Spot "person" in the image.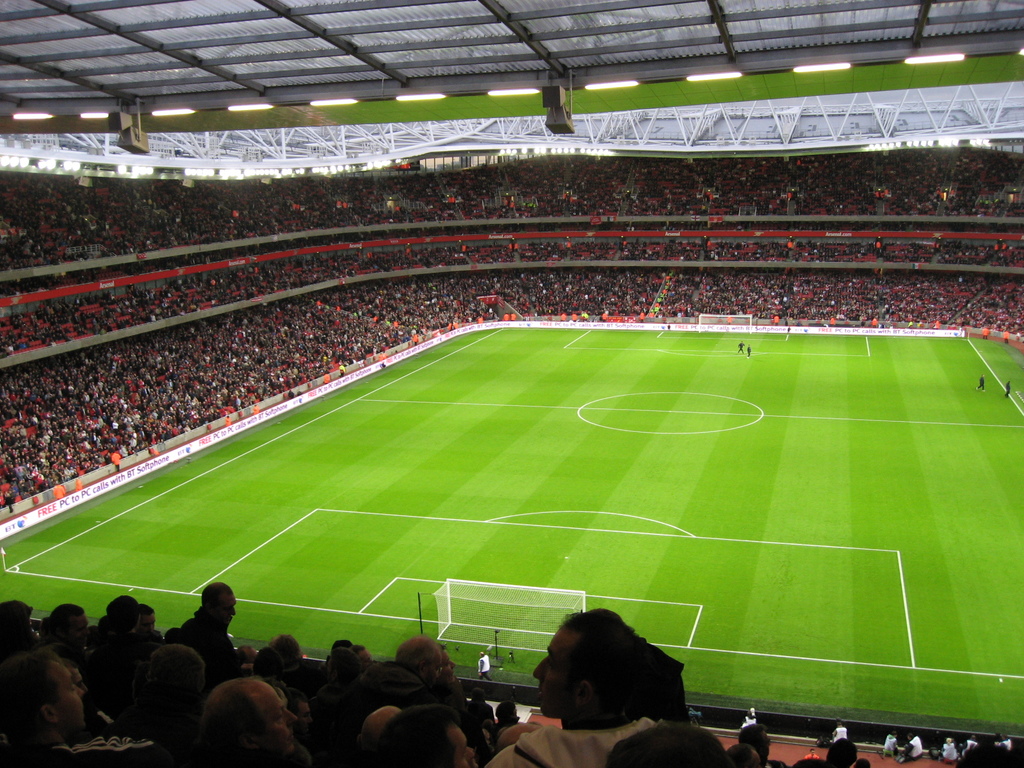
"person" found at pyautogui.locateOnScreen(747, 346, 754, 356).
